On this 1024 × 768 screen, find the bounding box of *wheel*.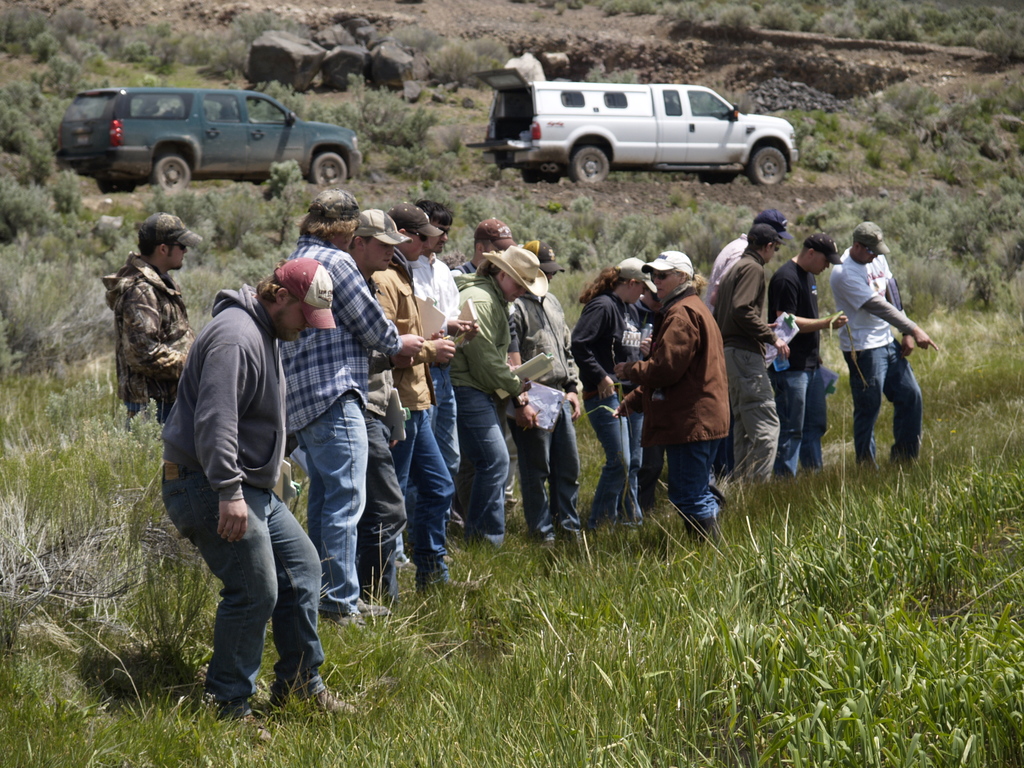
Bounding box: {"left": 98, "top": 179, "right": 135, "bottom": 198}.
